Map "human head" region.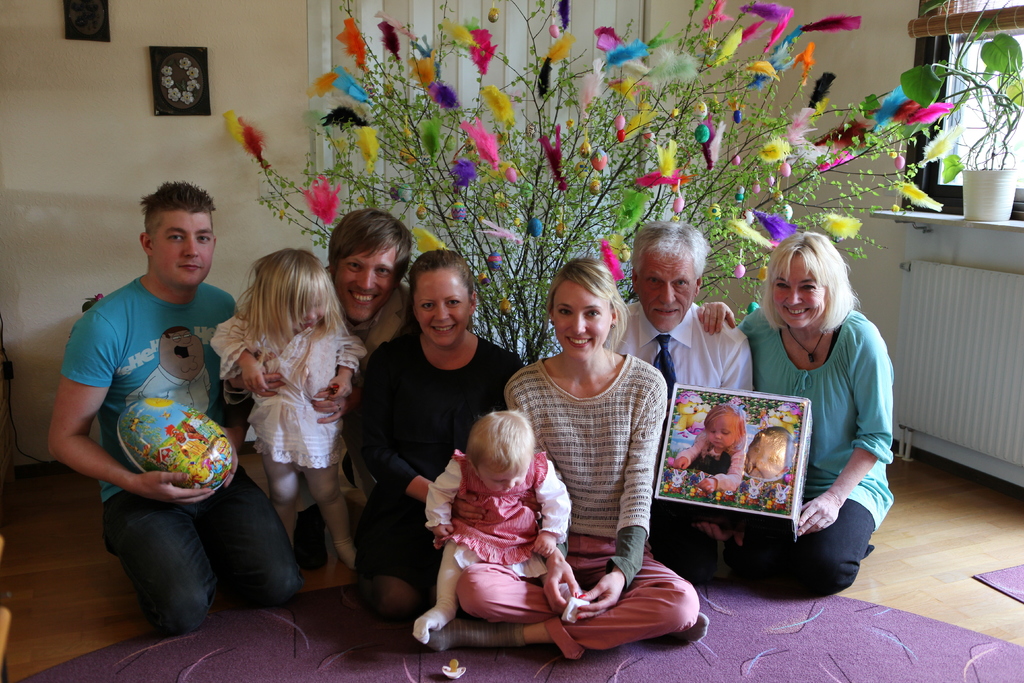
Mapped to (470,409,535,490).
